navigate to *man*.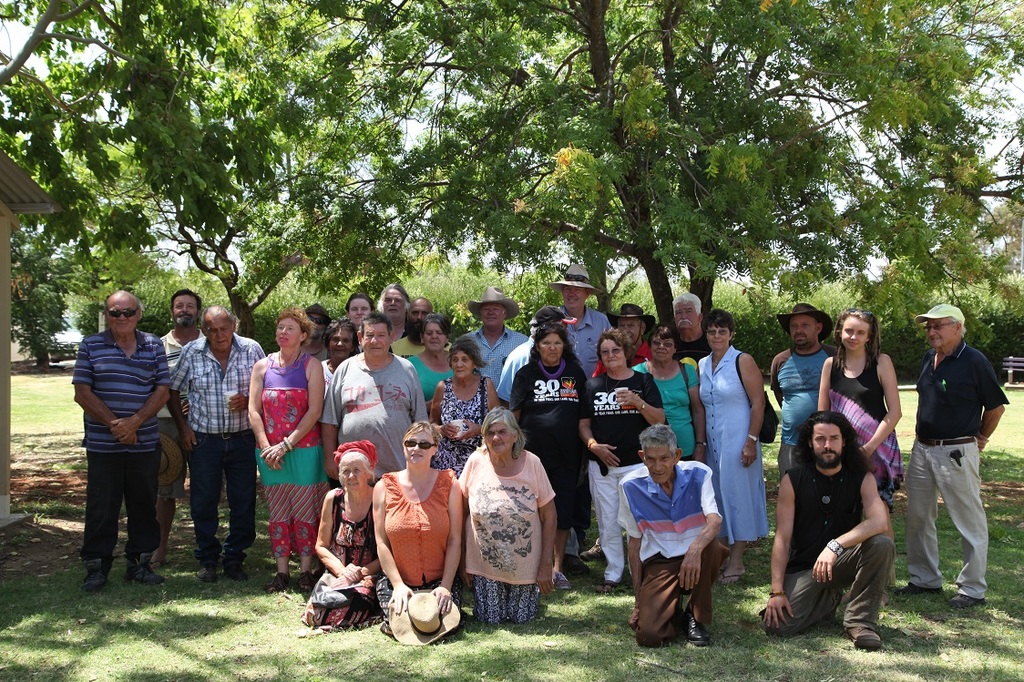
Navigation target: [494, 302, 579, 423].
